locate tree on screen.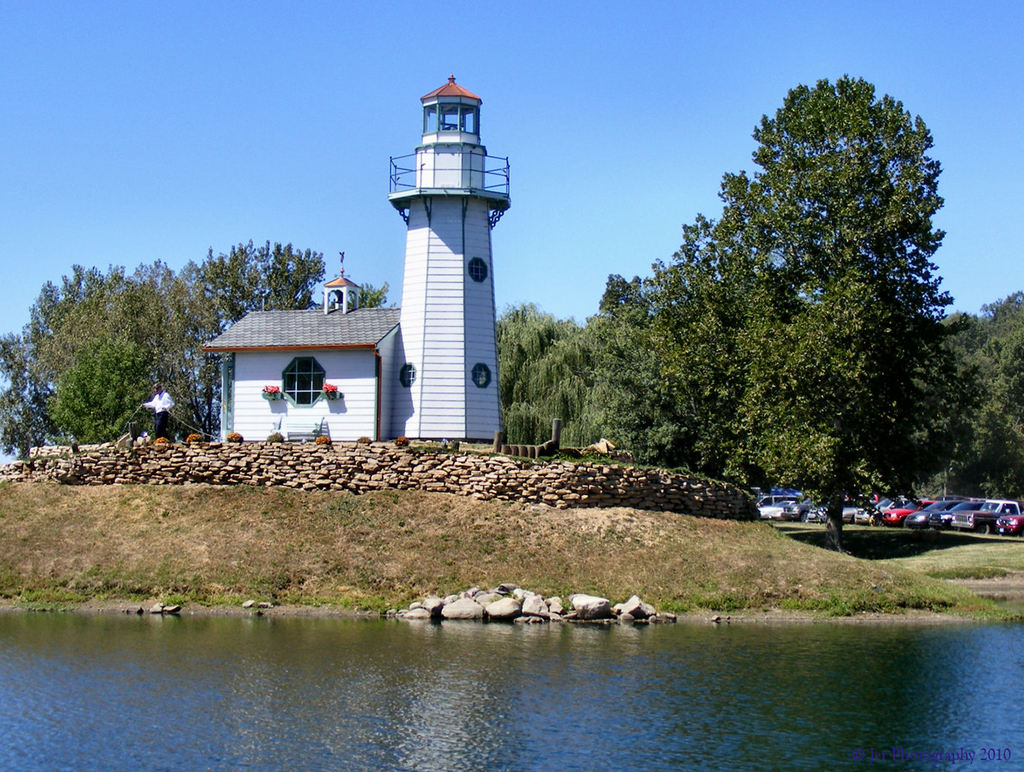
On screen at 0 233 325 461.
